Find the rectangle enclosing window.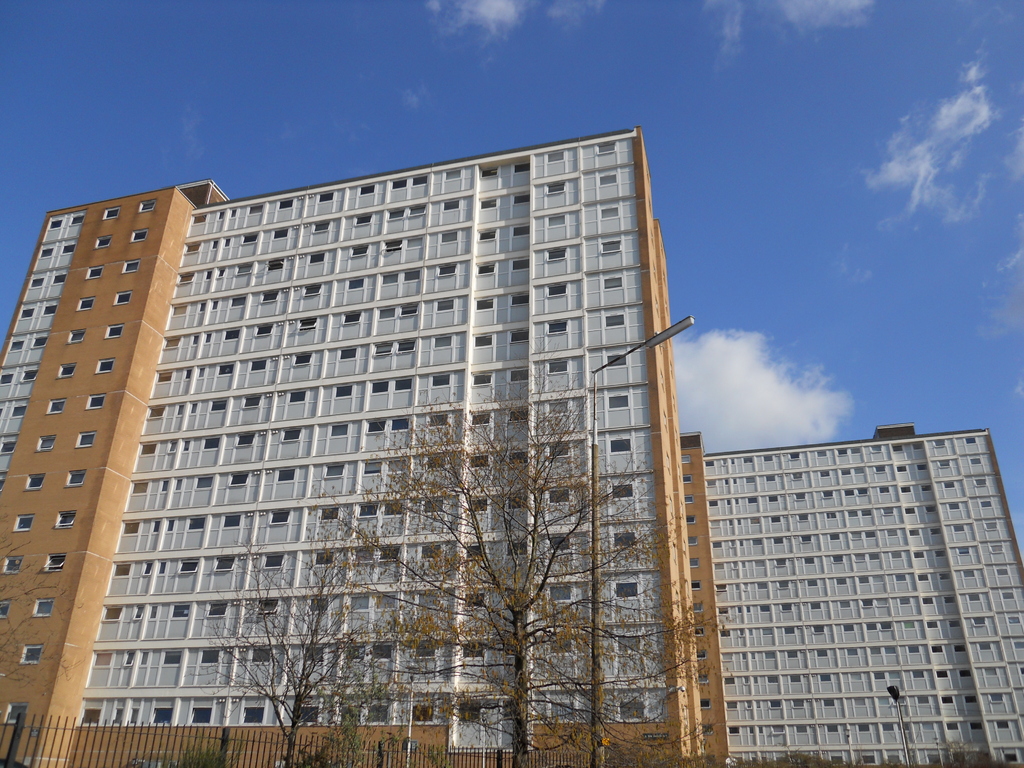
<box>78,298,95,312</box>.
